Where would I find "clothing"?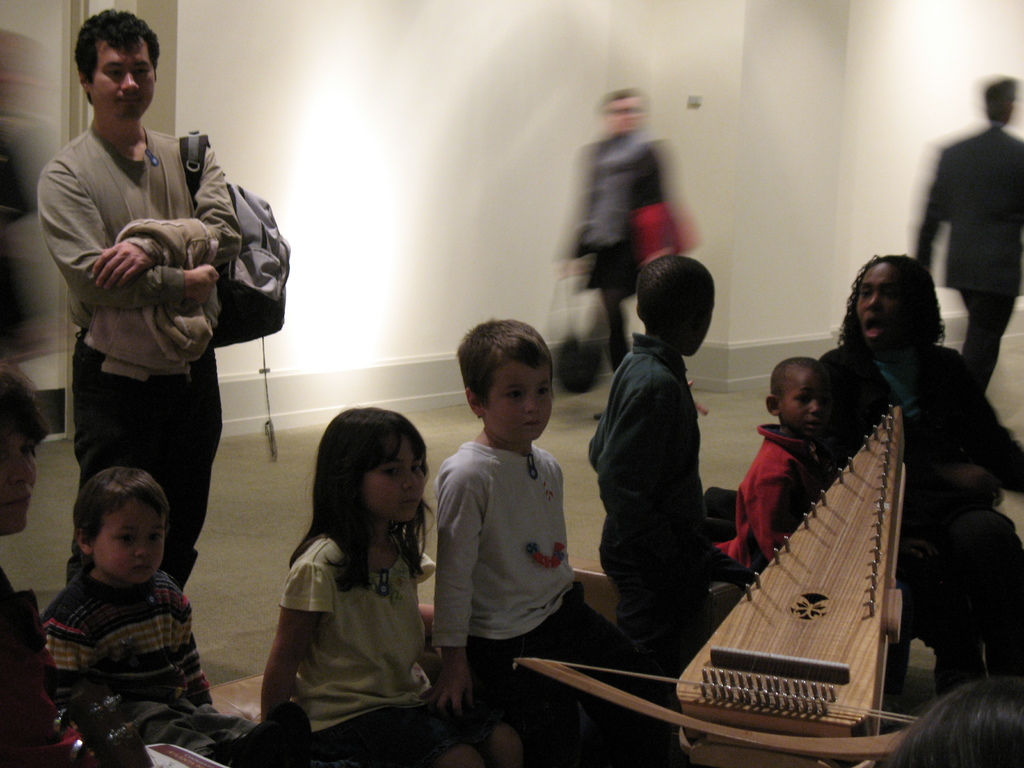
At (0, 563, 38, 767).
